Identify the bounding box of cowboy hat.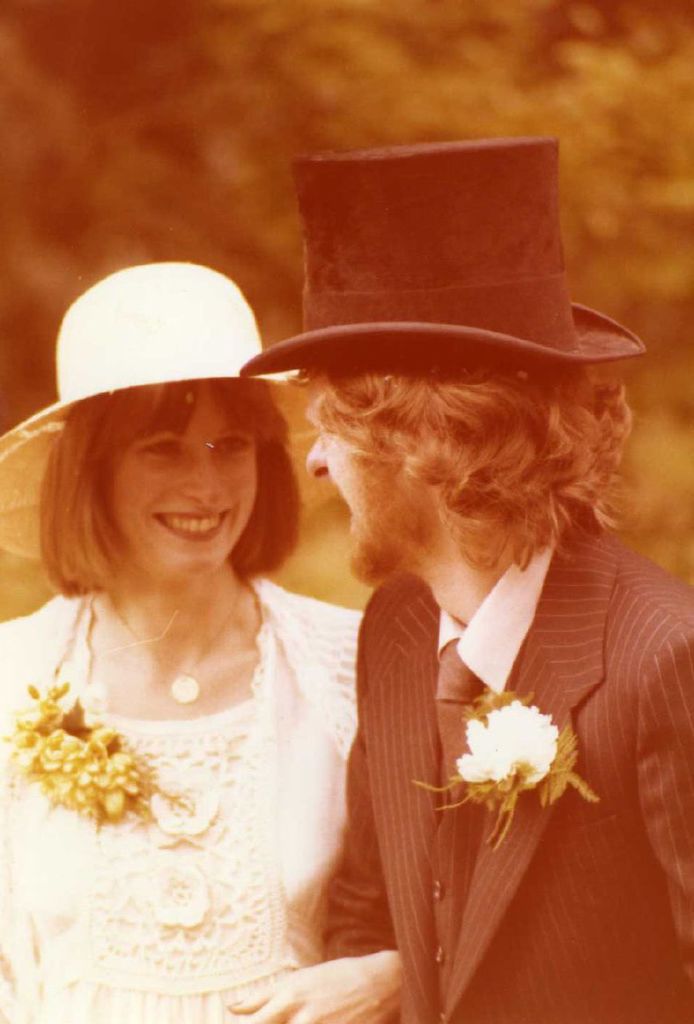
228, 155, 647, 397.
